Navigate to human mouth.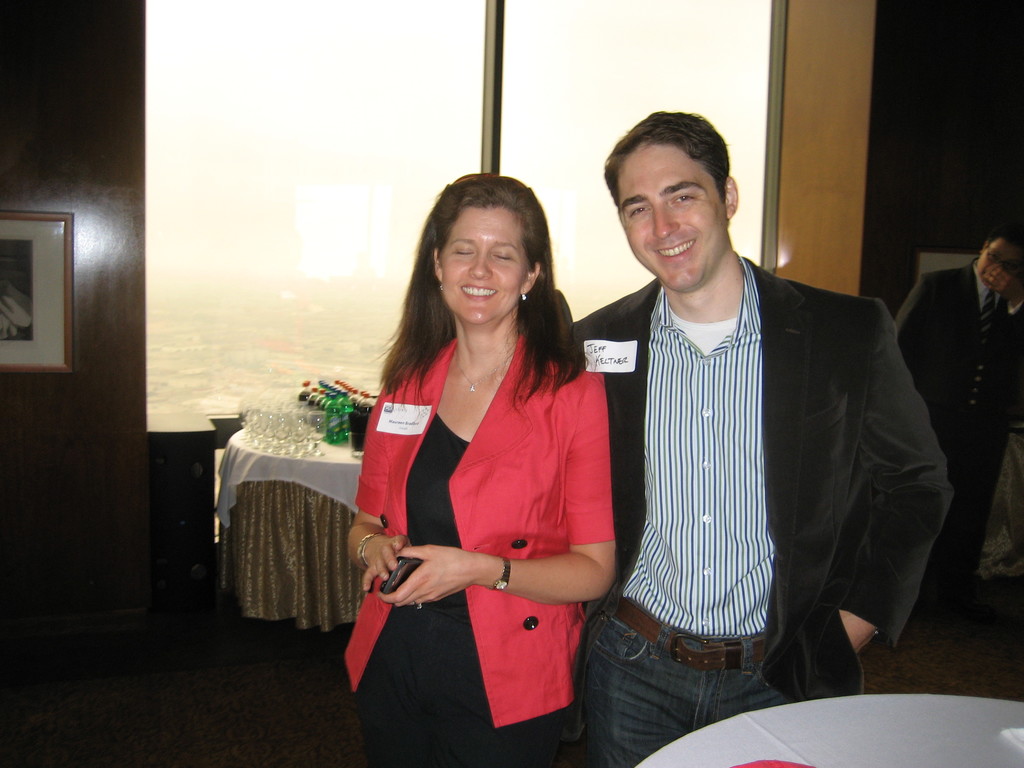
Navigation target: pyautogui.locateOnScreen(655, 236, 697, 260).
